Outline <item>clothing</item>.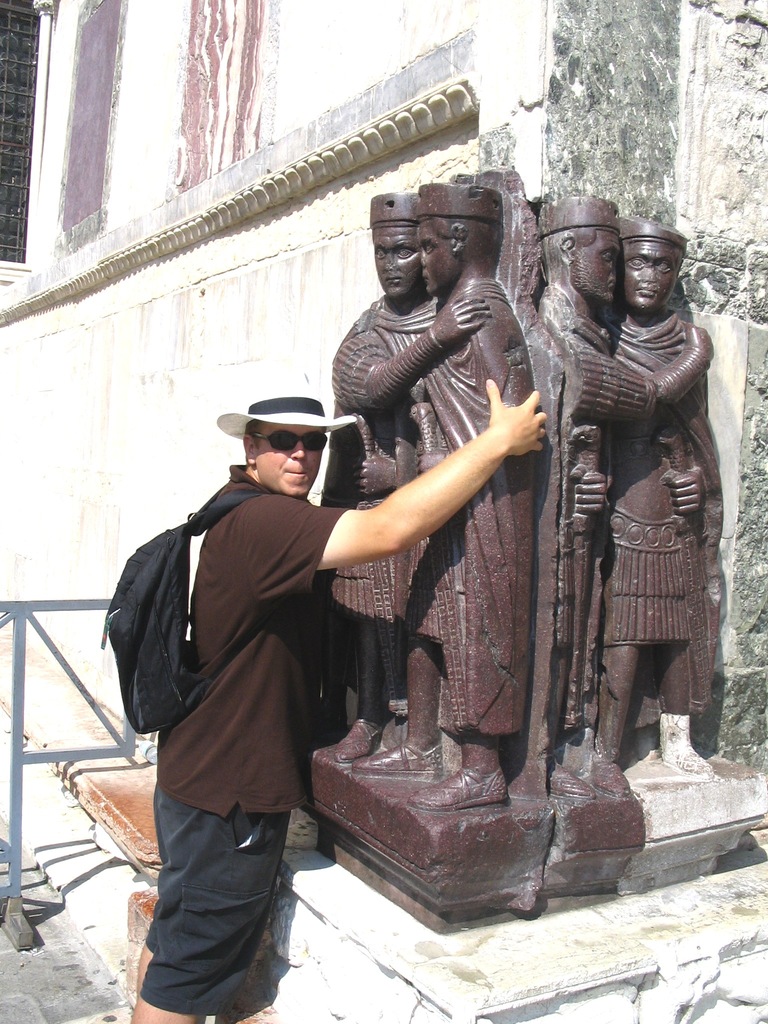
Outline: (left=606, top=311, right=727, bottom=738).
